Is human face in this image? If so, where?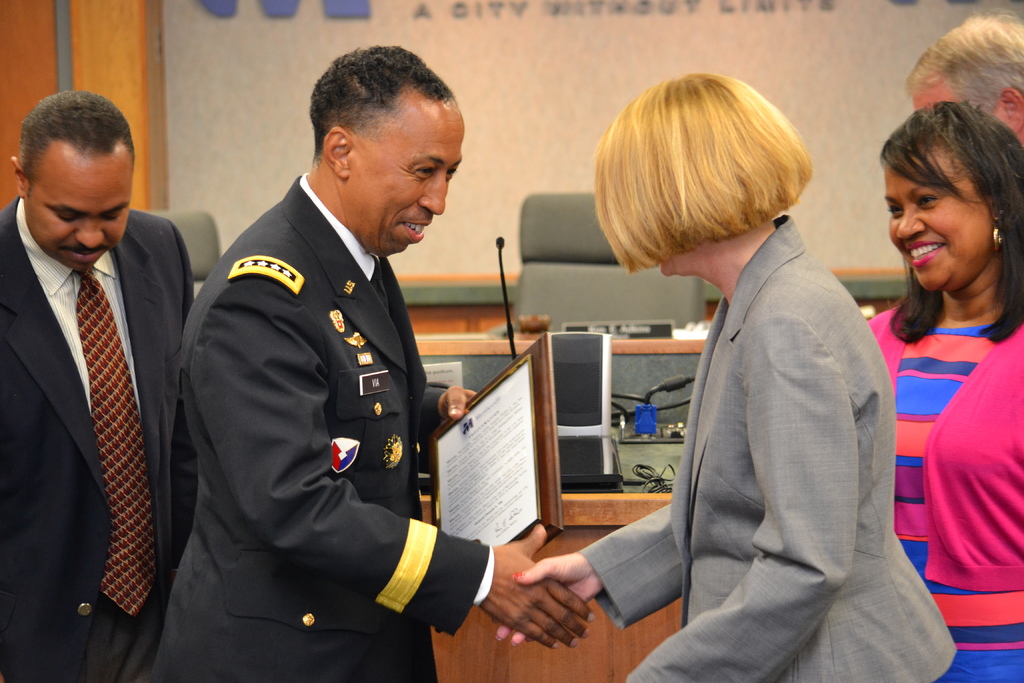
Yes, at detection(25, 154, 131, 267).
